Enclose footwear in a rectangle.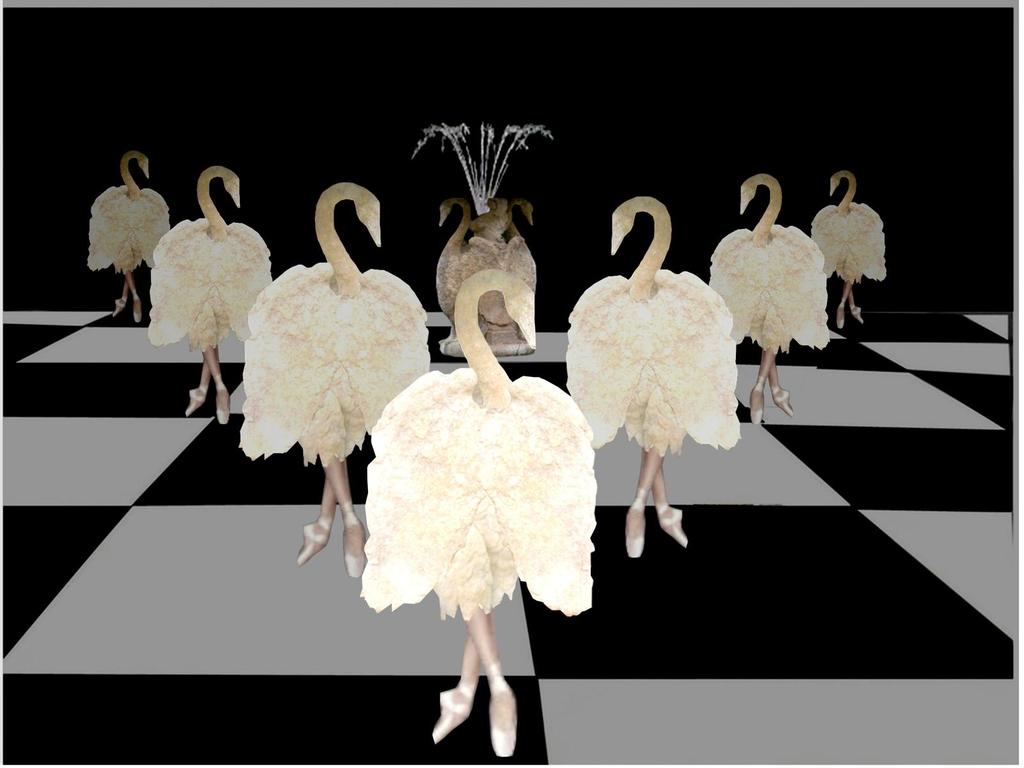
430:688:475:744.
